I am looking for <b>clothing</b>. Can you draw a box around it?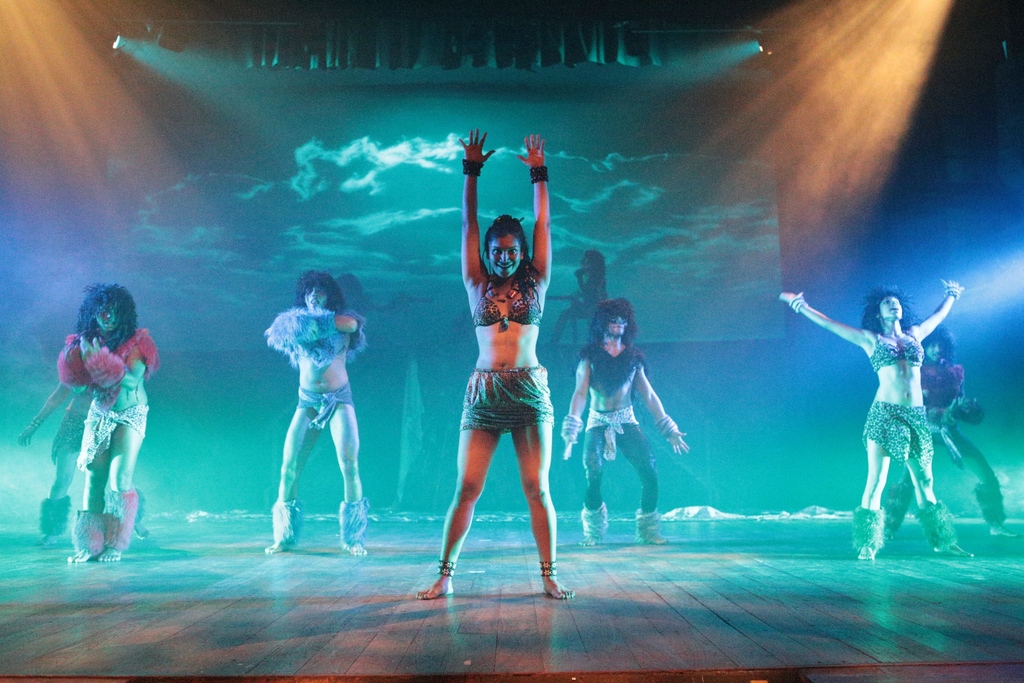
Sure, the bounding box is x1=262, y1=309, x2=369, y2=427.
